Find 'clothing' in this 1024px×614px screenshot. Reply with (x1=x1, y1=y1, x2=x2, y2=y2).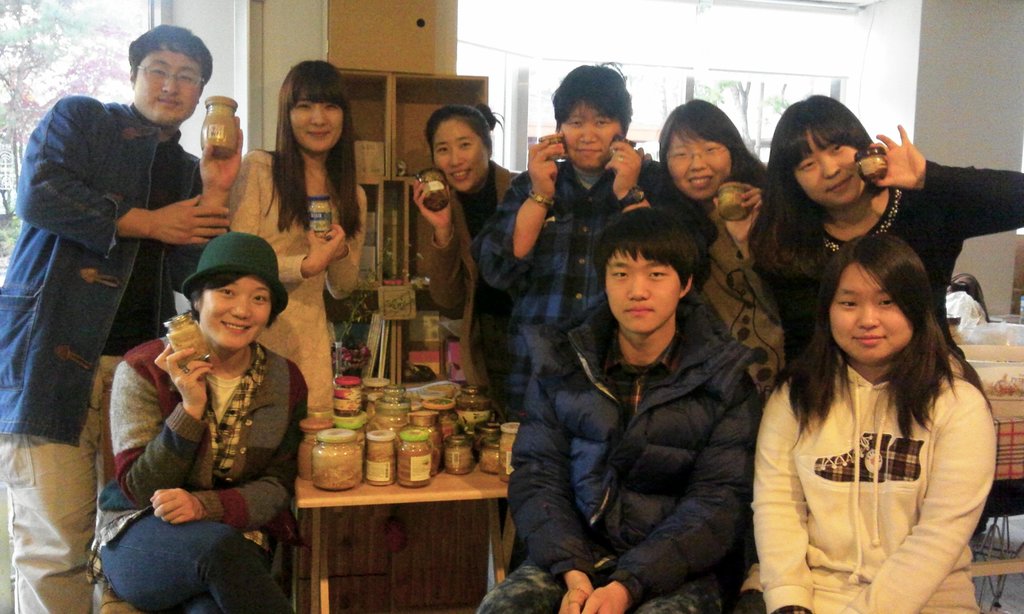
(x1=477, y1=292, x2=761, y2=613).
